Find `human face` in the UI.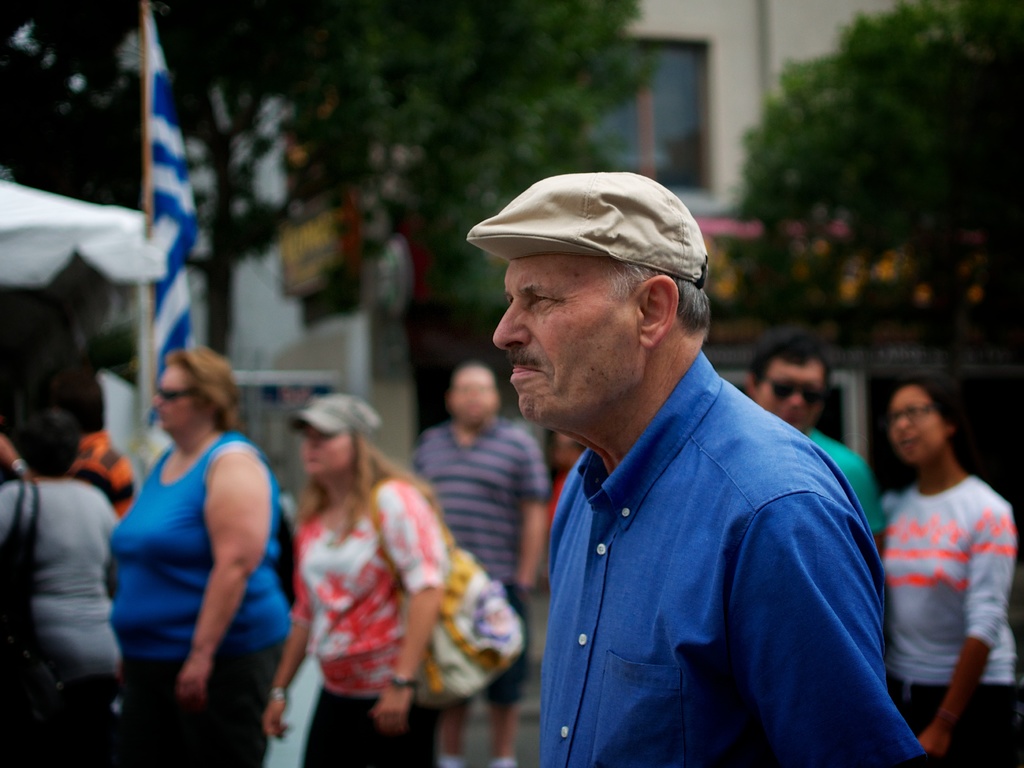
UI element at region(298, 420, 346, 479).
